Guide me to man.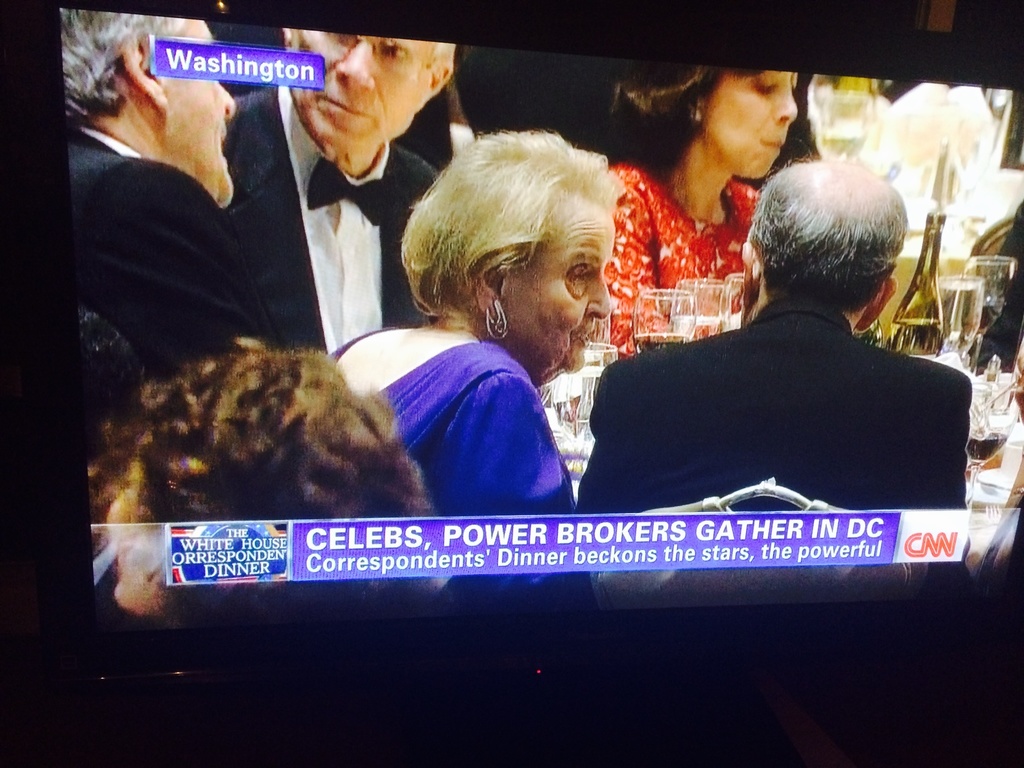
Guidance: detection(65, 8, 239, 383).
